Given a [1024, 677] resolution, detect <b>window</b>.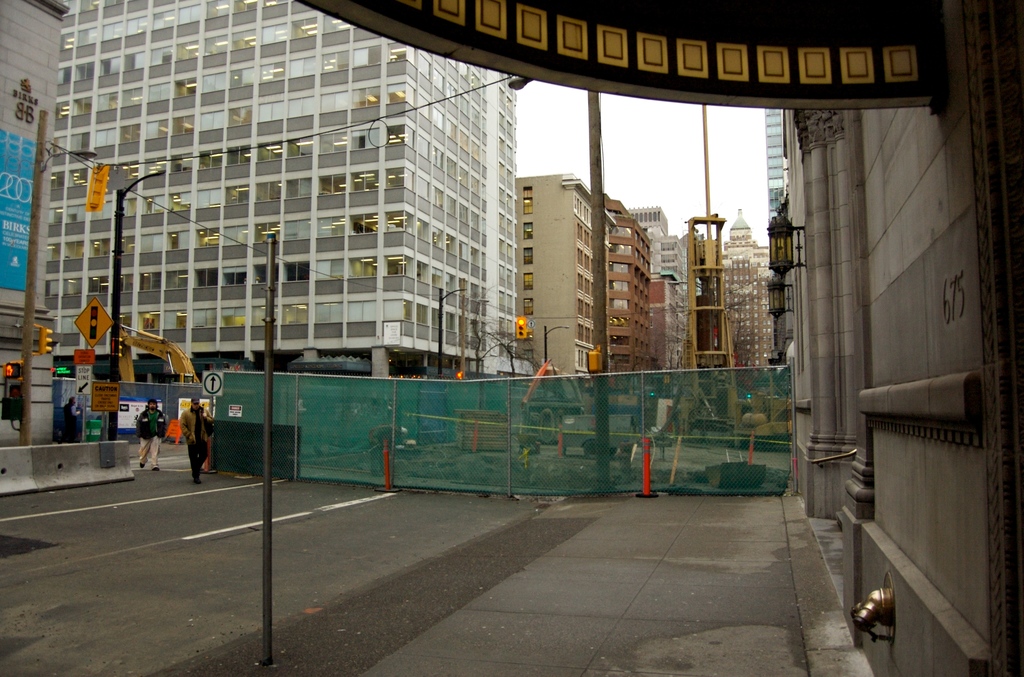
bbox=[523, 271, 538, 291].
